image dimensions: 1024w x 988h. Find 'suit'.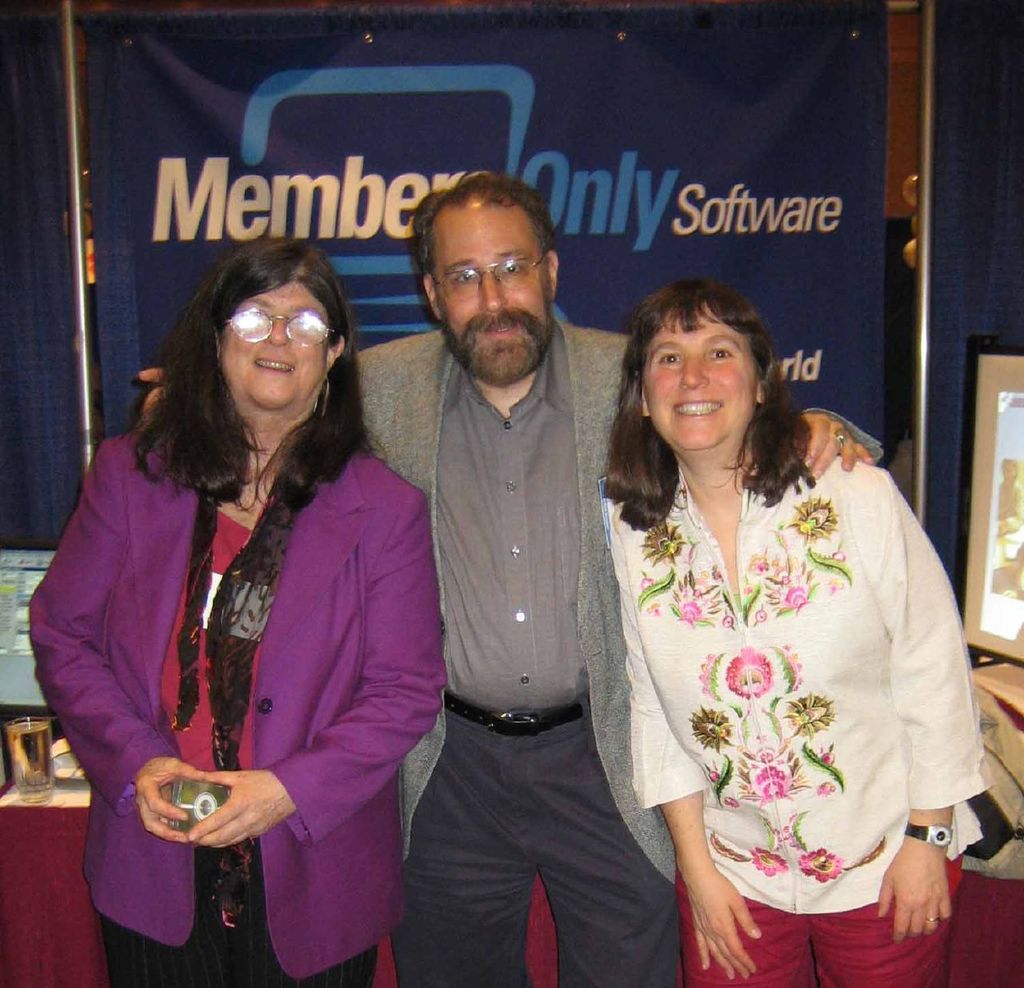
select_region(32, 346, 462, 969).
